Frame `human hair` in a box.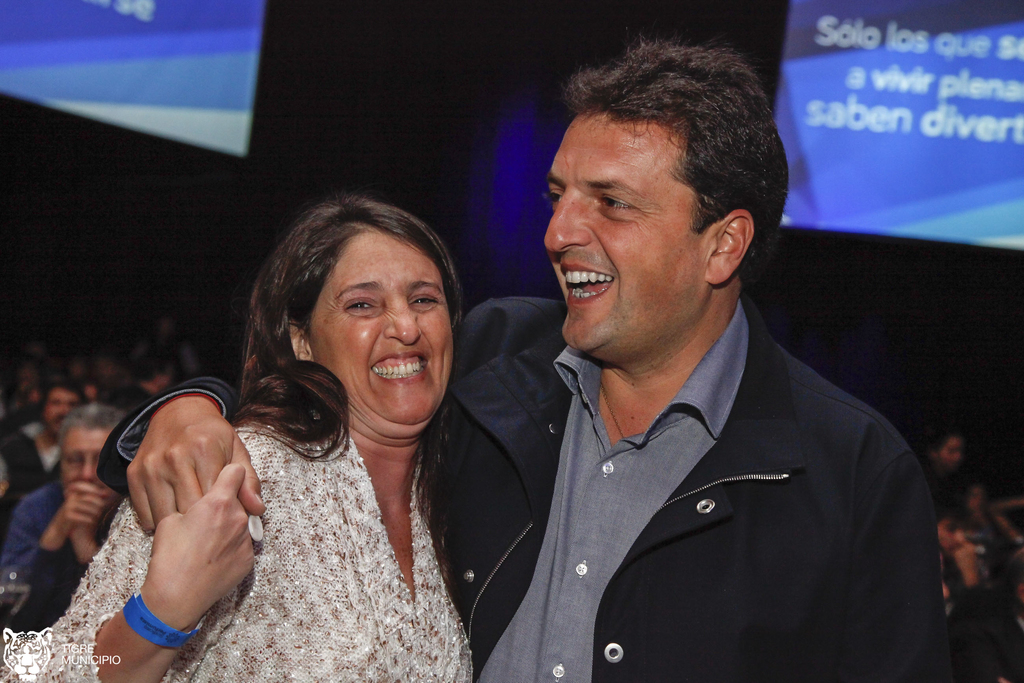
box(57, 400, 132, 461).
